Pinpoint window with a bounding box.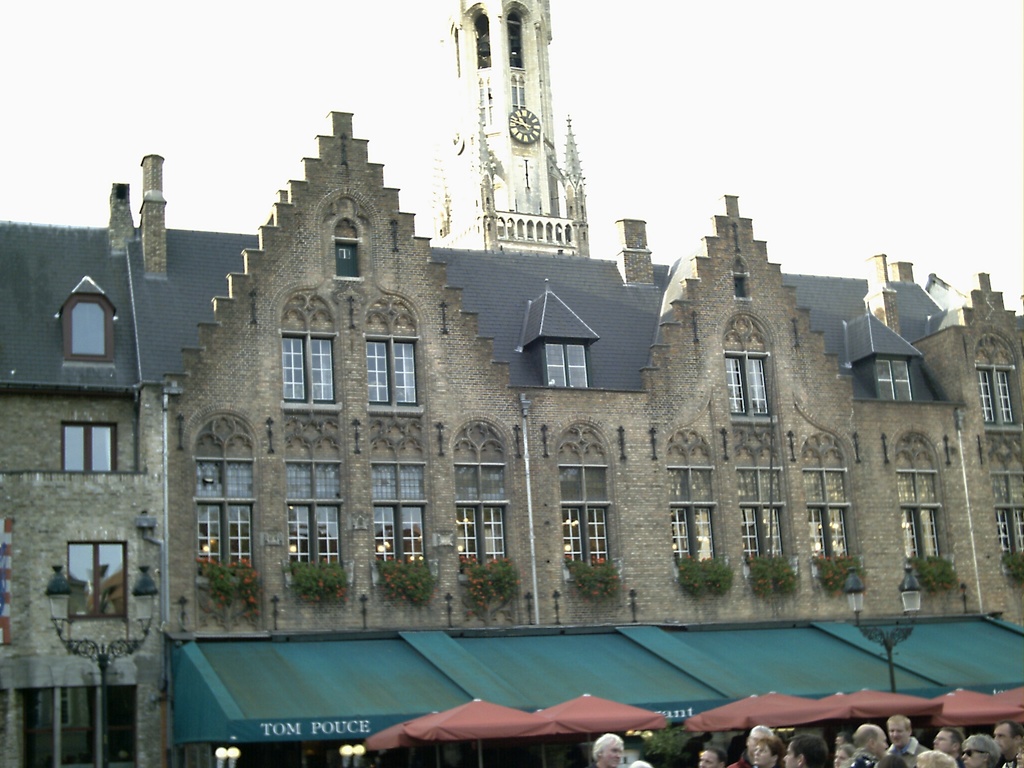
876:358:911:399.
